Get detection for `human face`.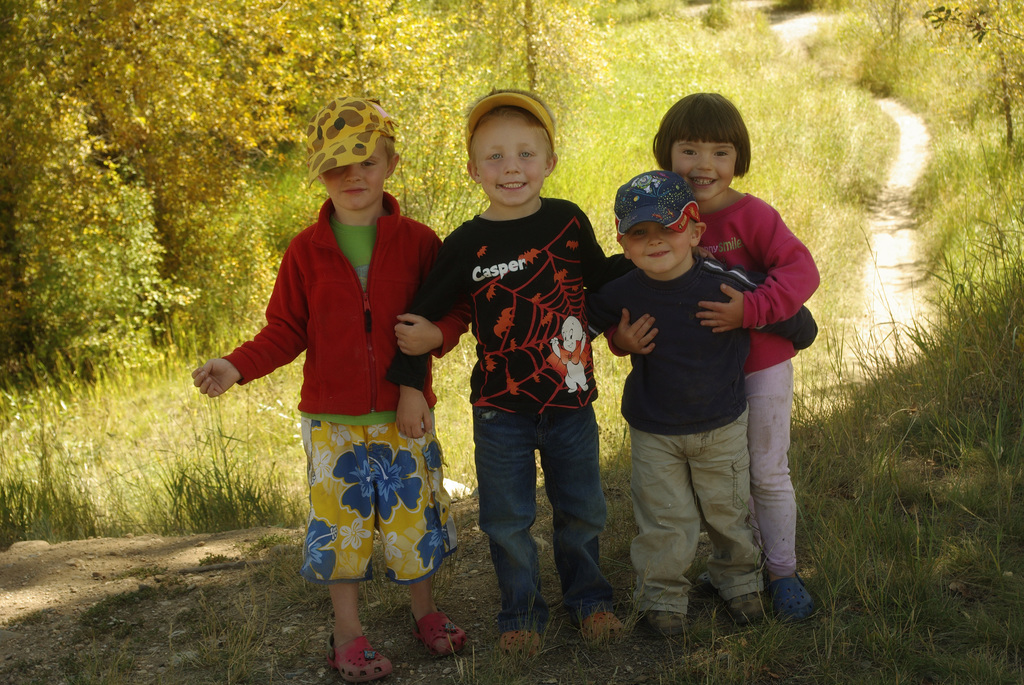
Detection: {"left": 561, "top": 317, "right": 580, "bottom": 349}.
